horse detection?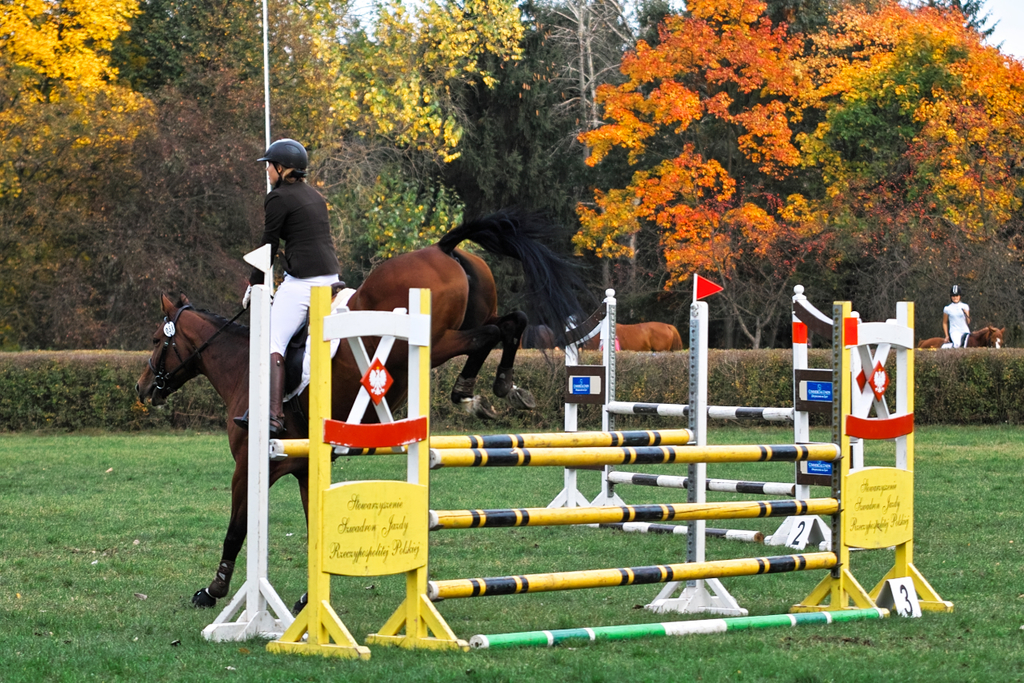
crop(582, 313, 684, 352)
